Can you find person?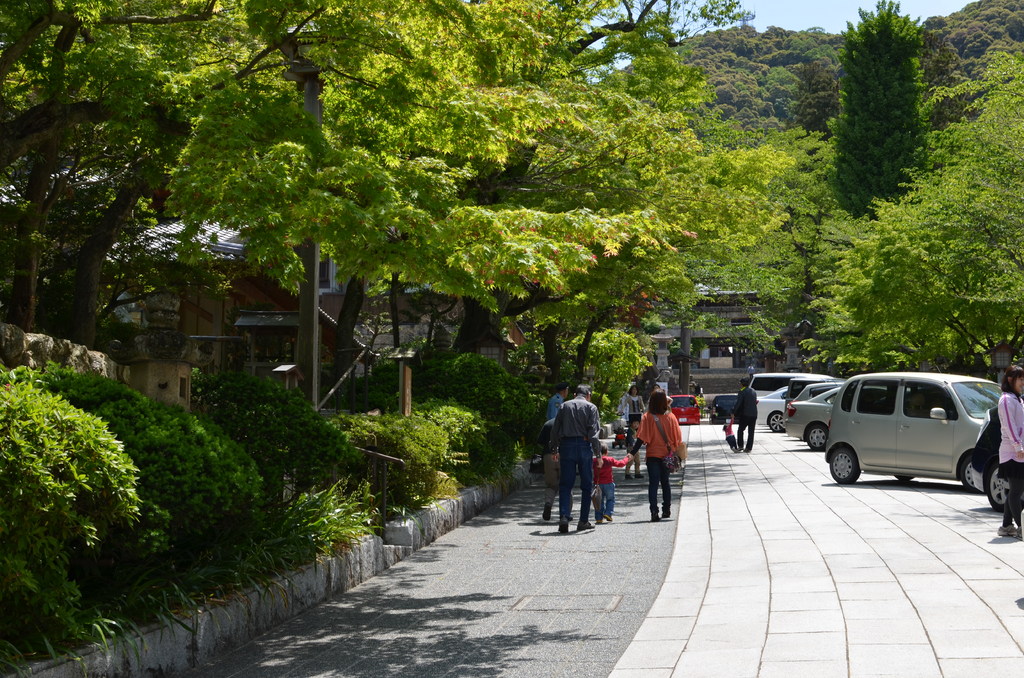
Yes, bounding box: box(989, 360, 1023, 536).
